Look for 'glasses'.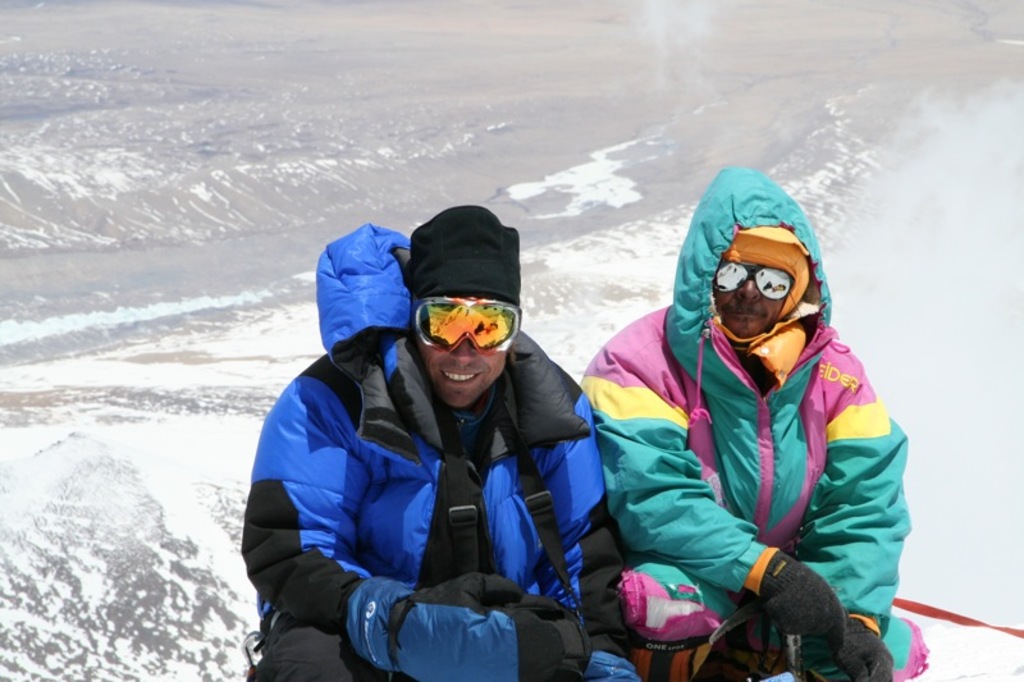
Found: detection(710, 253, 797, 299).
